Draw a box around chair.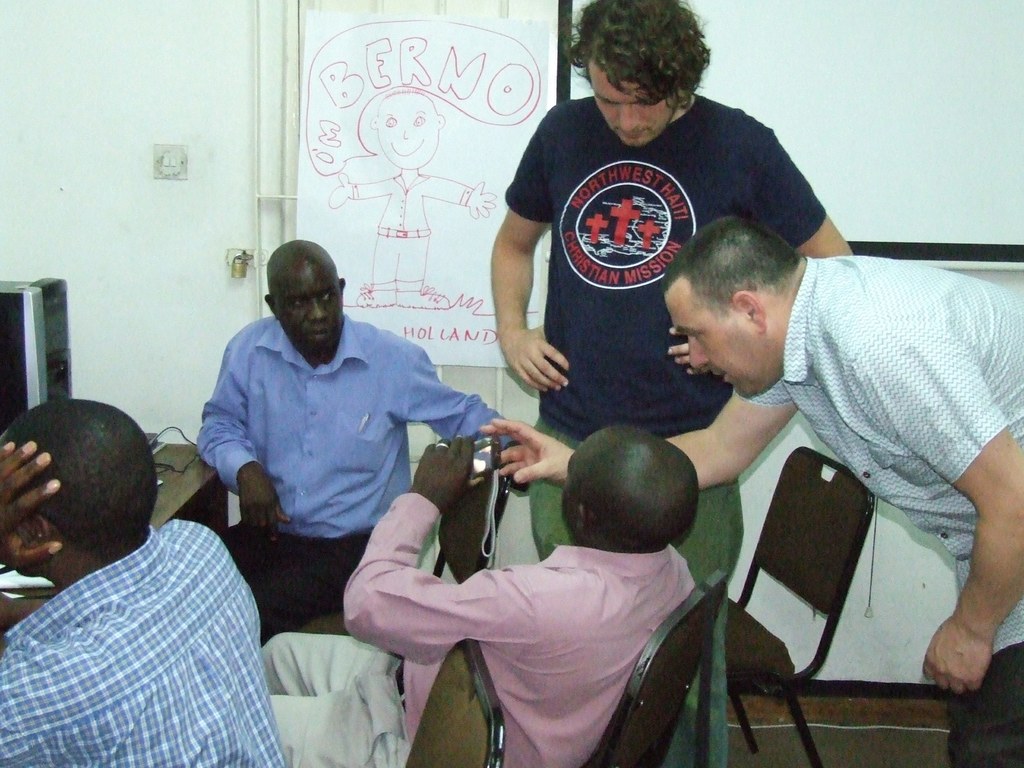
pyautogui.locateOnScreen(581, 572, 730, 767).
